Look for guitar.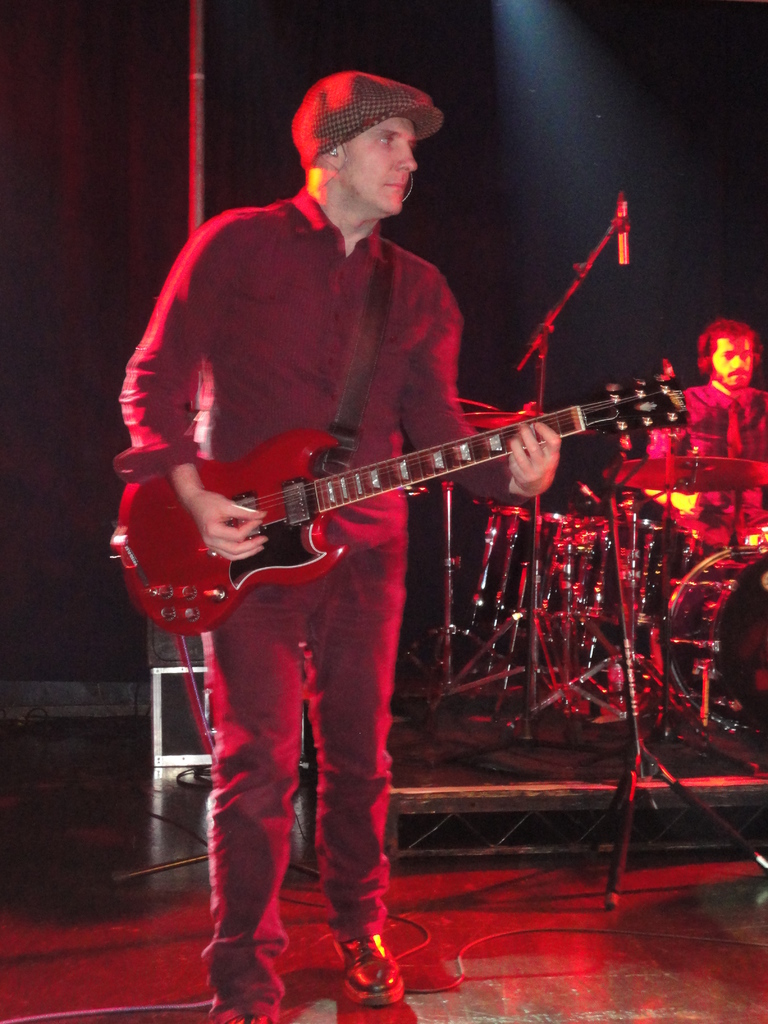
Found: (x1=109, y1=353, x2=692, y2=641).
